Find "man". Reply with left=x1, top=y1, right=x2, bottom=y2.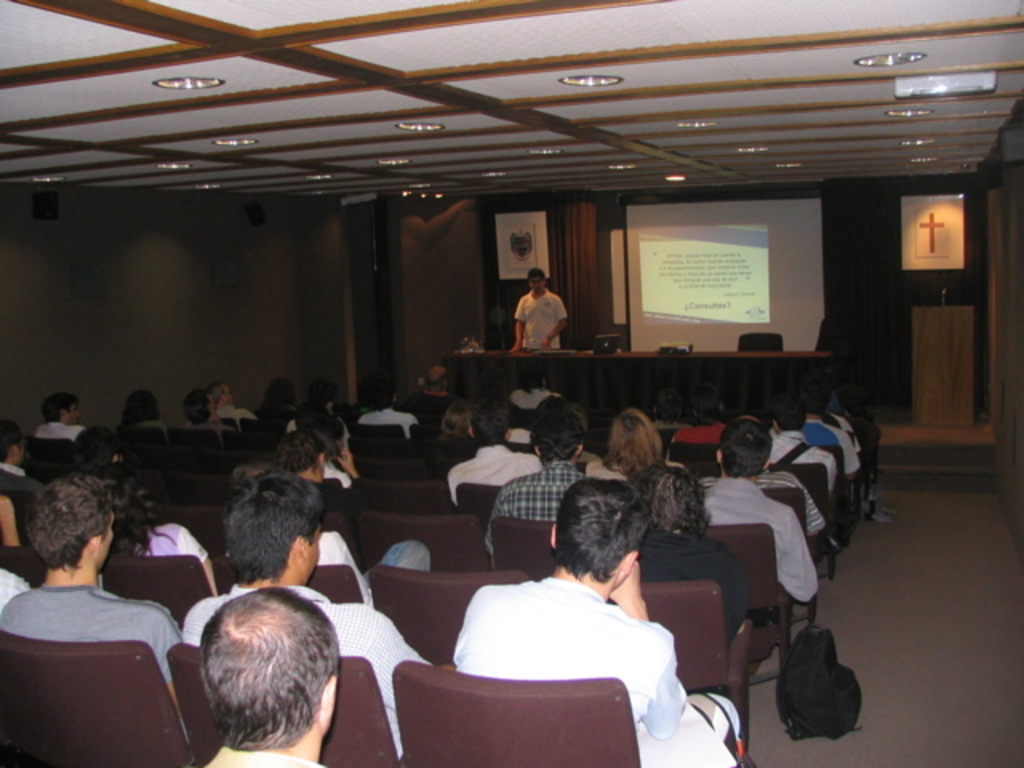
left=0, top=421, right=21, bottom=470.
